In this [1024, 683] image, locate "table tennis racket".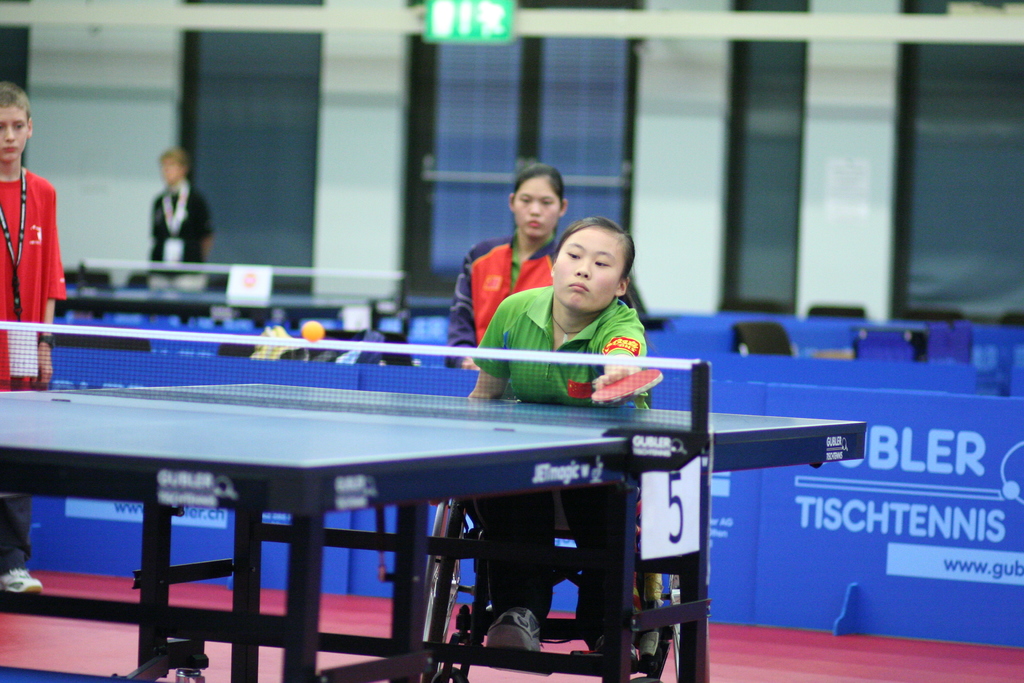
Bounding box: pyautogui.locateOnScreen(591, 371, 664, 407).
